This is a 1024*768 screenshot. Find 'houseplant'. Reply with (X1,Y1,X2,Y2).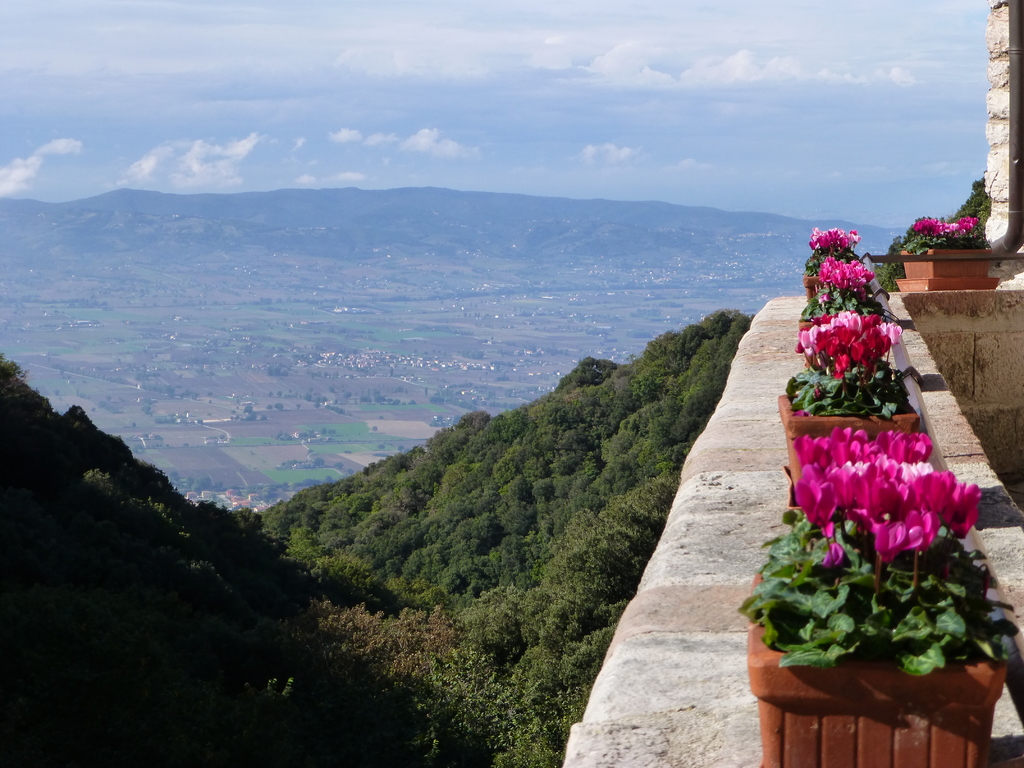
(758,397,1013,742).
